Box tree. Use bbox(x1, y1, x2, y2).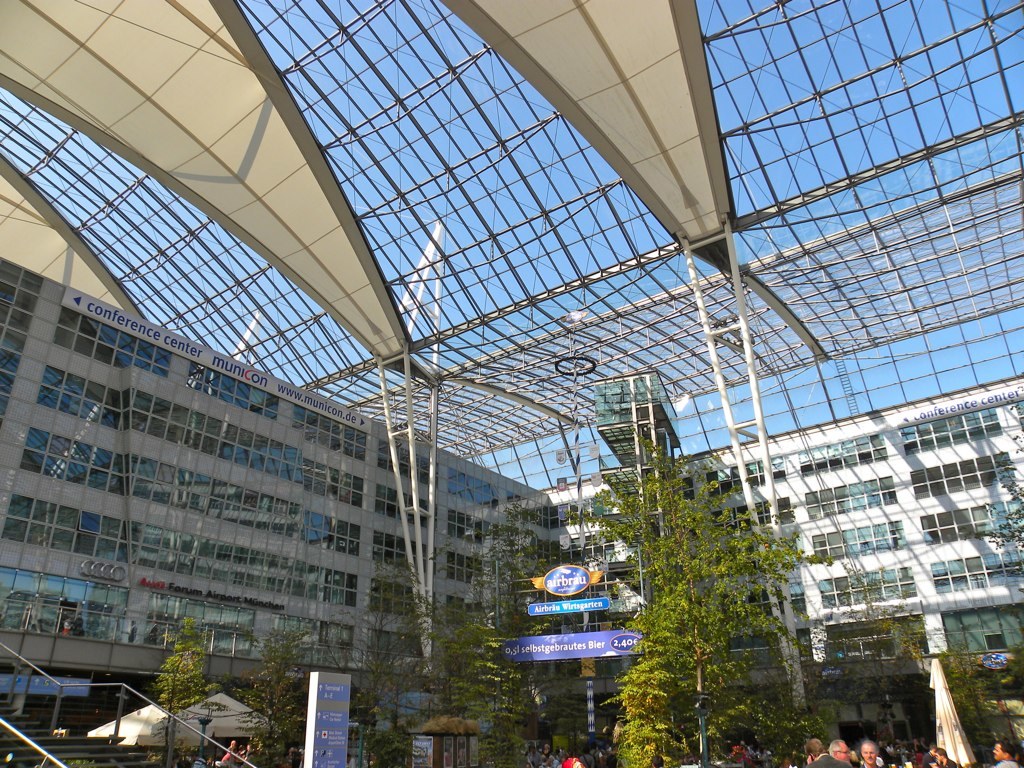
bbox(934, 627, 1021, 763).
